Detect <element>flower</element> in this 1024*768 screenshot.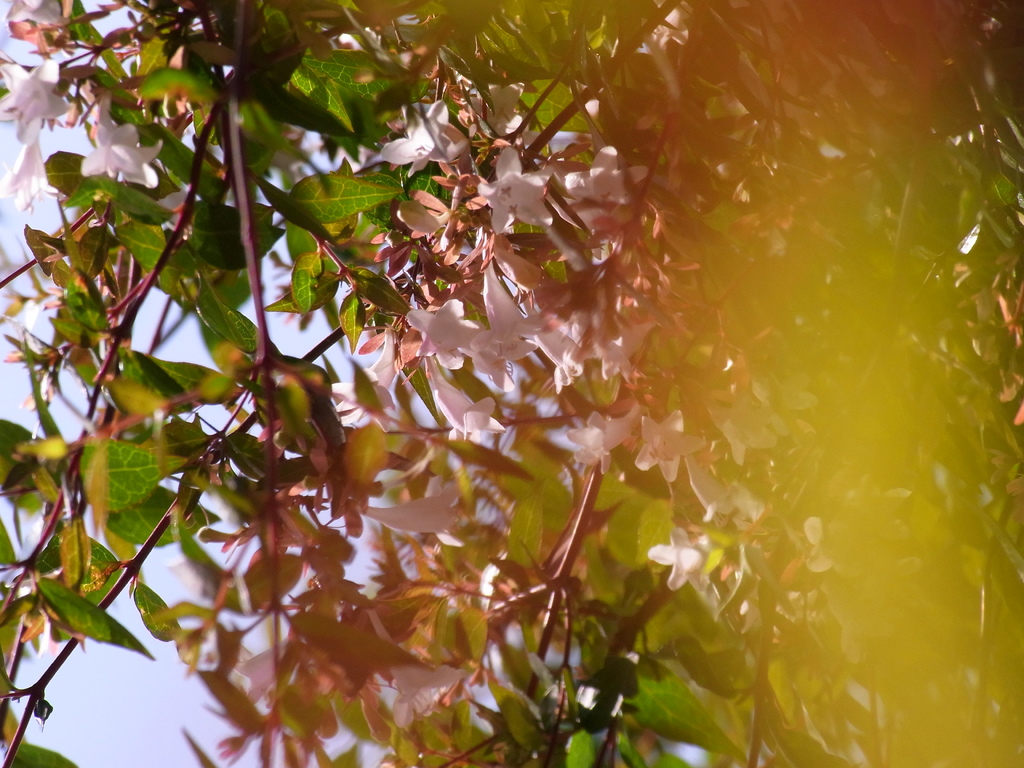
Detection: (x1=0, y1=57, x2=86, y2=145).
